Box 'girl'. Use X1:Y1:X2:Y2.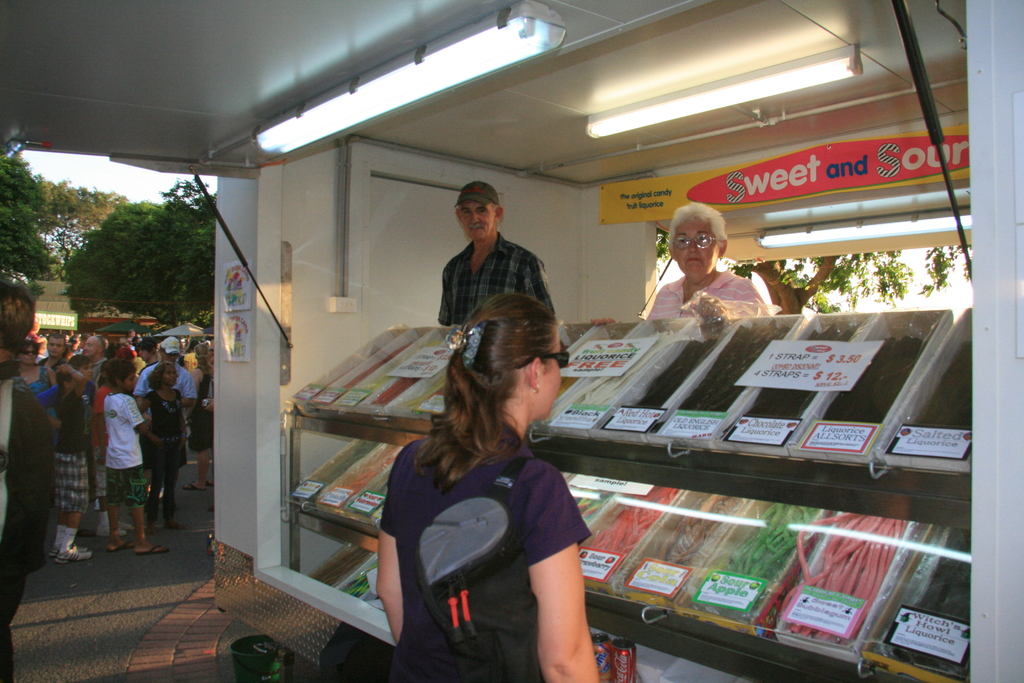
140:365:182:532.
